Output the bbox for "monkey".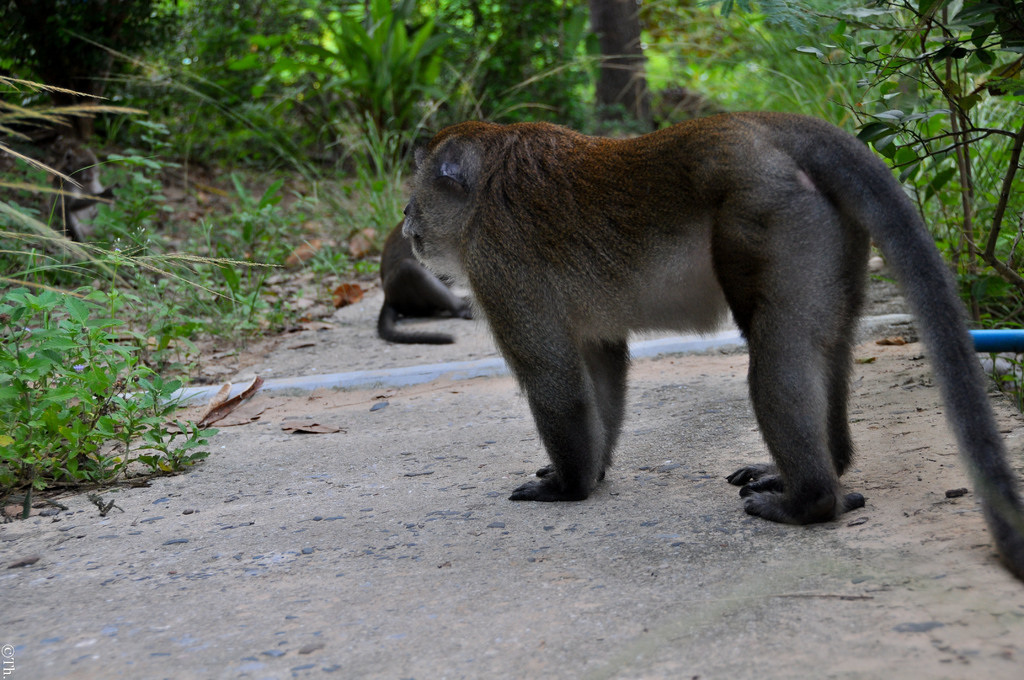
[x1=397, y1=111, x2=1023, y2=579].
